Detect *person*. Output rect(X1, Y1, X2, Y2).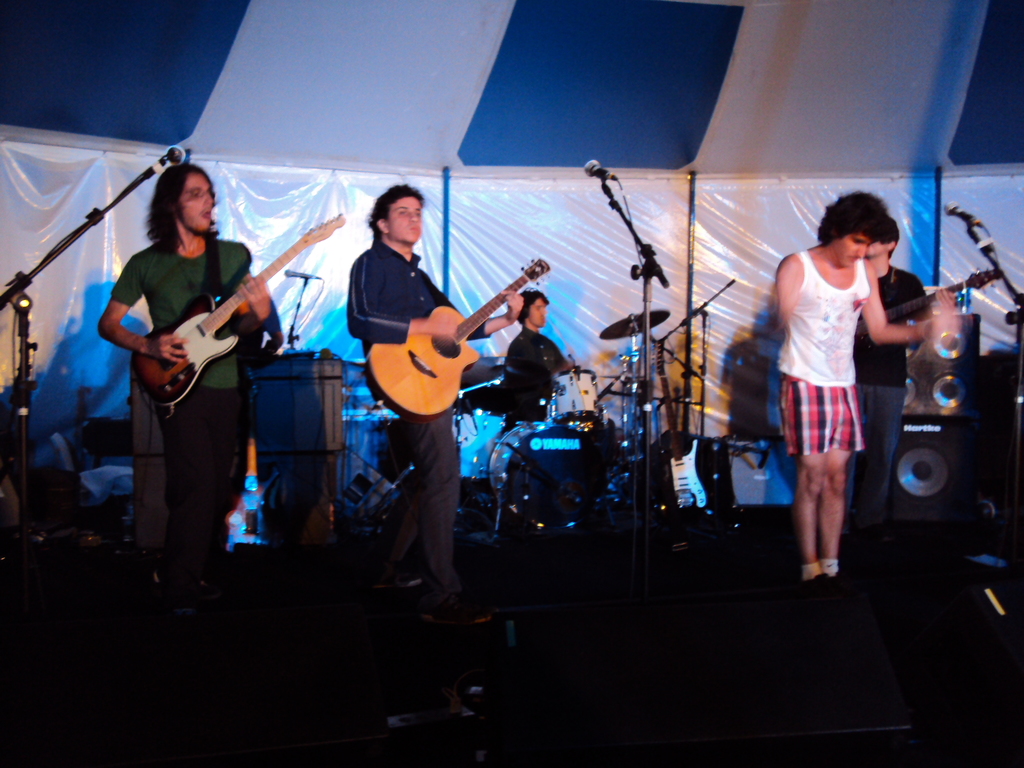
rect(497, 280, 568, 428).
